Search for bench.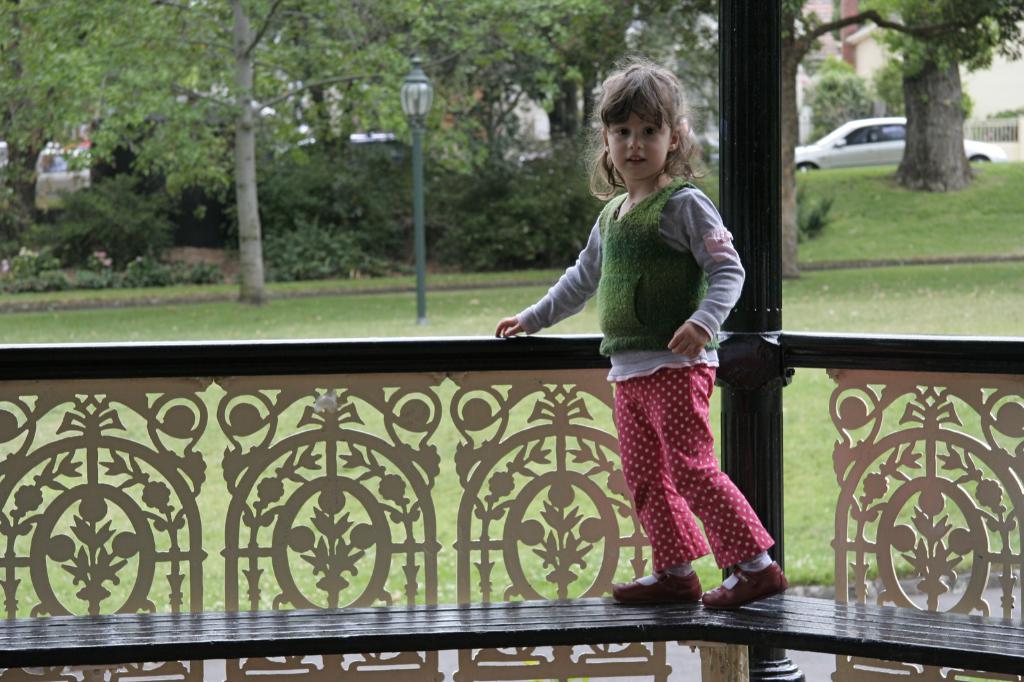
Found at (0,338,1023,681).
